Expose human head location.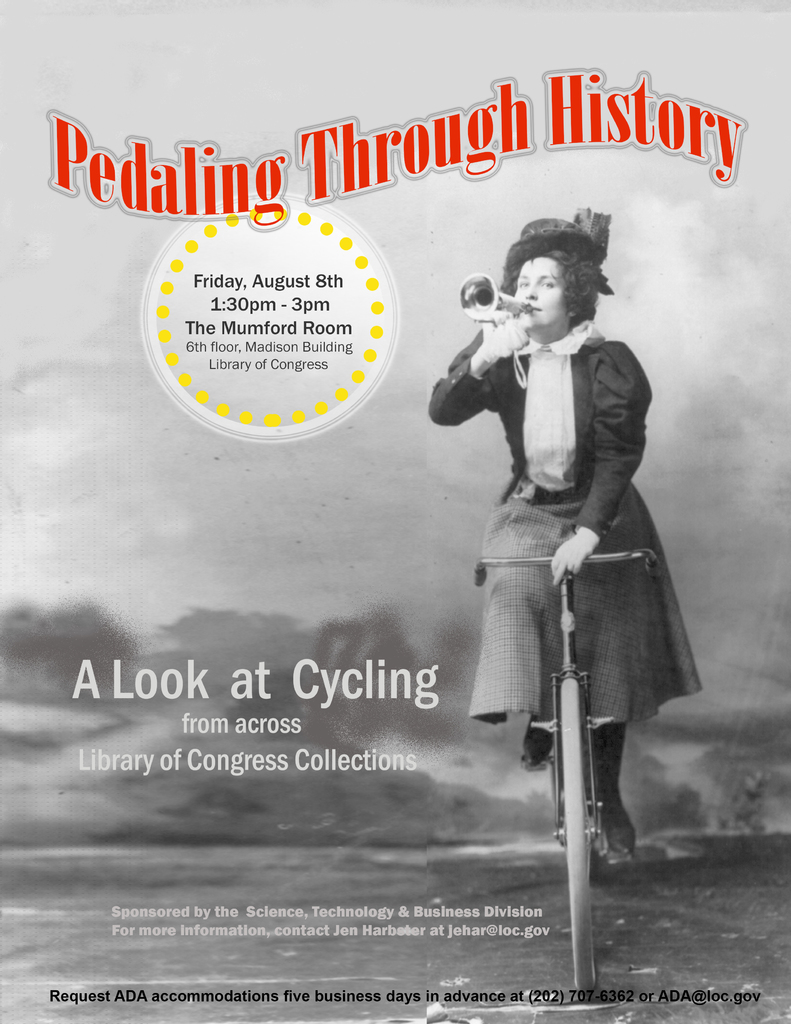
Exposed at {"left": 504, "top": 212, "right": 614, "bottom": 330}.
